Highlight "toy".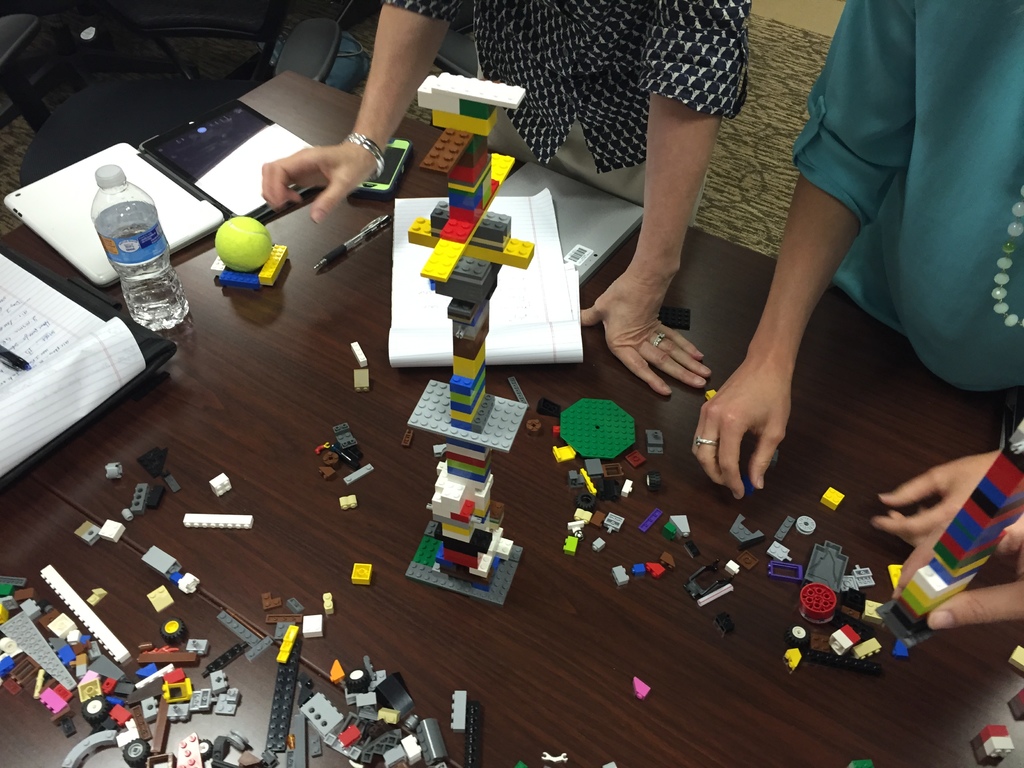
Highlighted region: 95 519 134 544.
